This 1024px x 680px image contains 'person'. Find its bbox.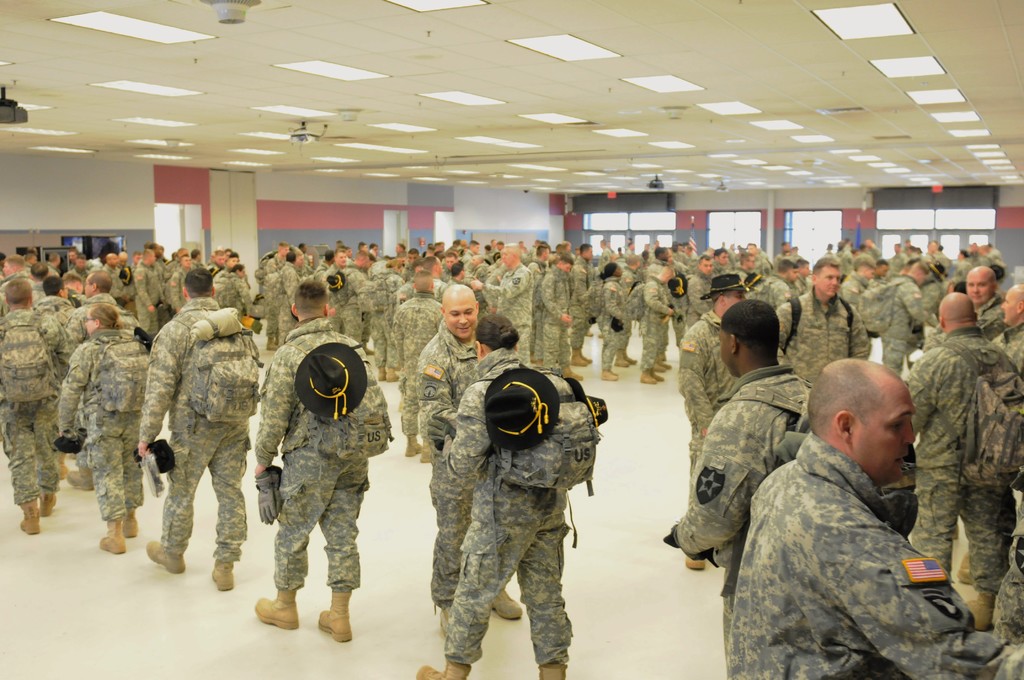
x1=905 y1=291 x2=1021 y2=633.
